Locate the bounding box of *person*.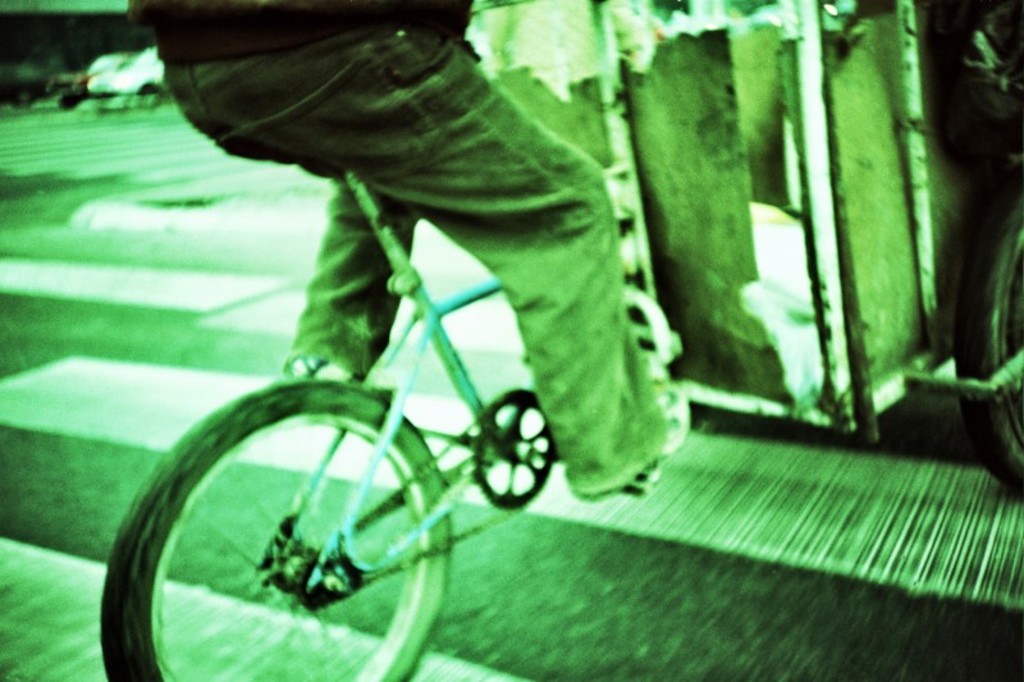
Bounding box: [left=129, top=0, right=668, bottom=494].
